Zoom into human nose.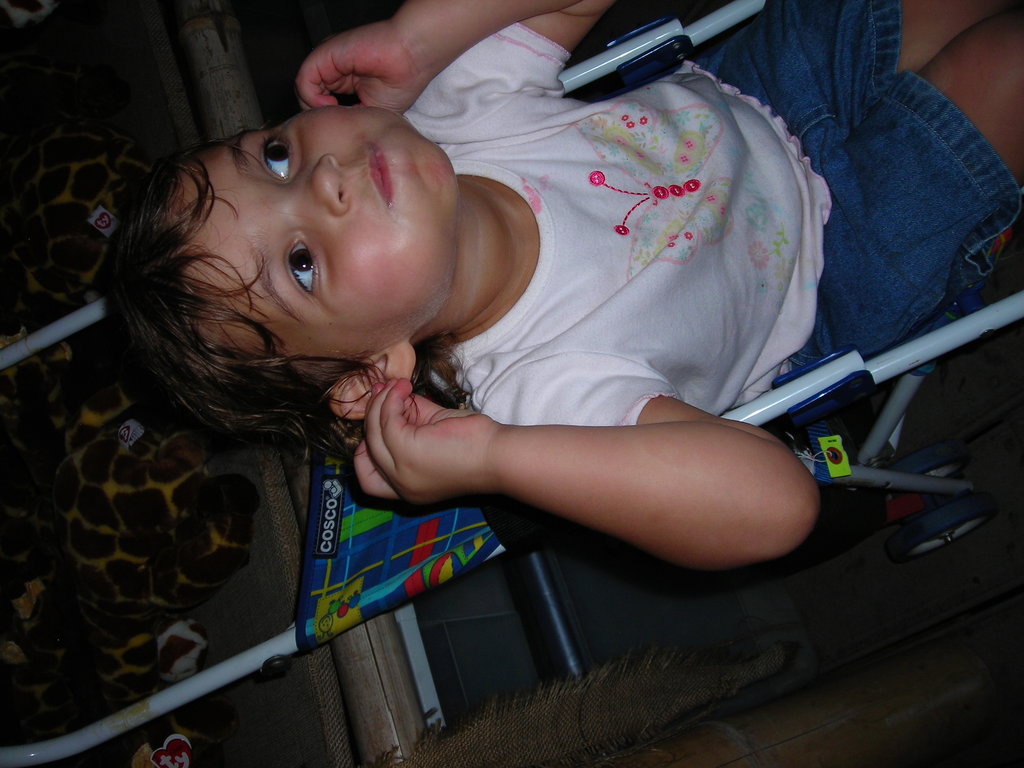
Zoom target: 296/150/352/213.
